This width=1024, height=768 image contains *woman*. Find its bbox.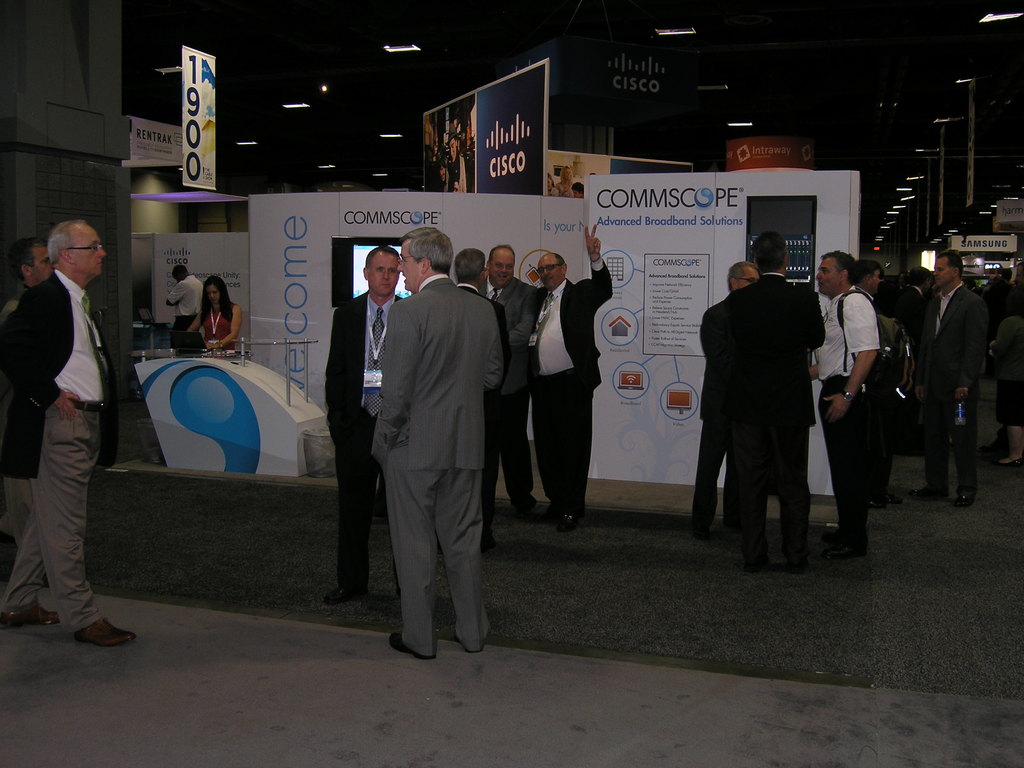
box(986, 287, 1023, 470).
